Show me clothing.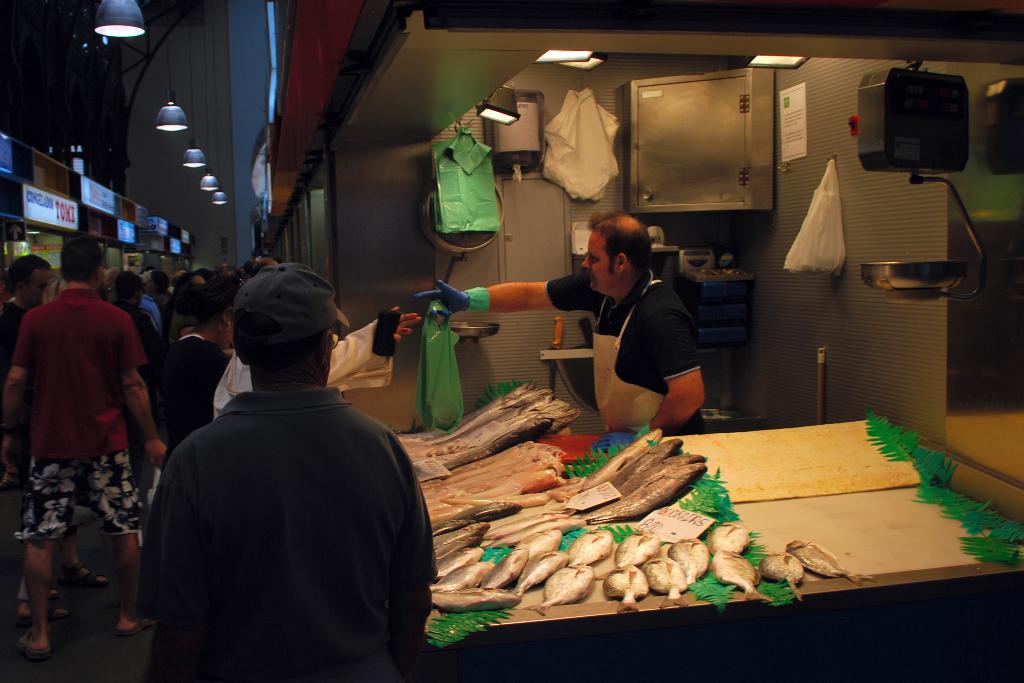
clothing is here: [left=132, top=315, right=428, bottom=682].
